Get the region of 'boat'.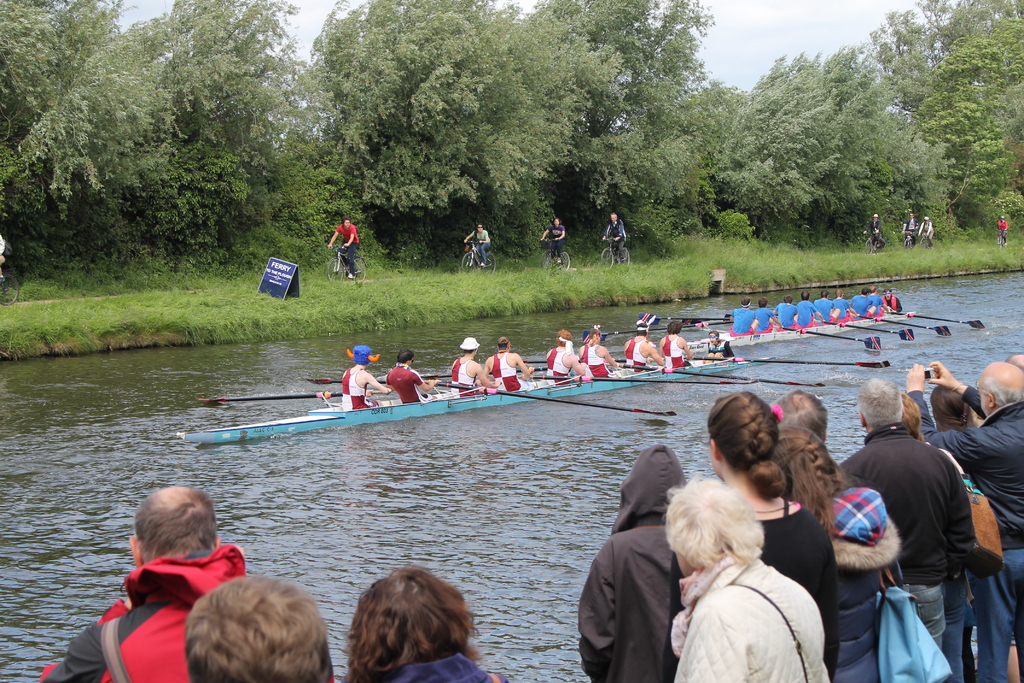
bbox=(180, 350, 824, 447).
